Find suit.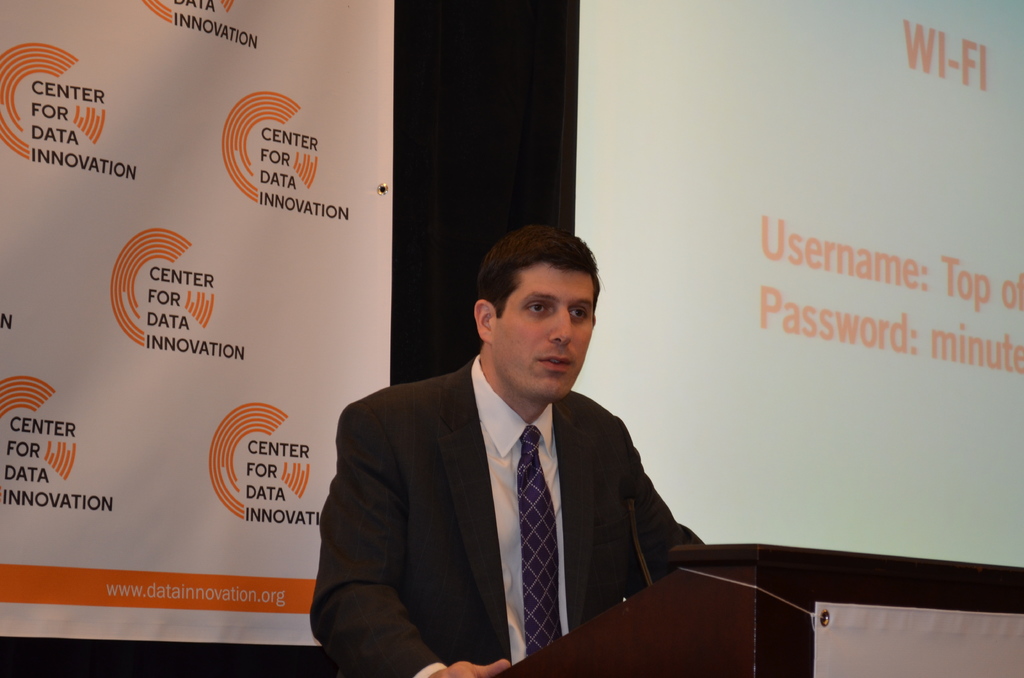
left=333, top=277, right=701, bottom=675.
